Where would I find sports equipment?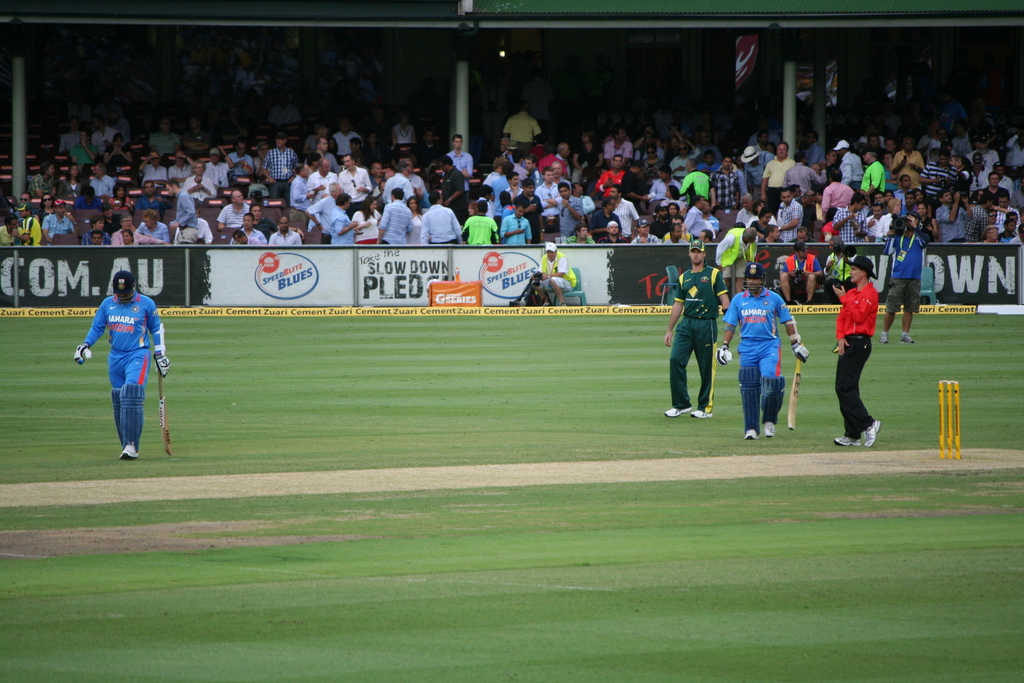
At (116, 385, 145, 454).
